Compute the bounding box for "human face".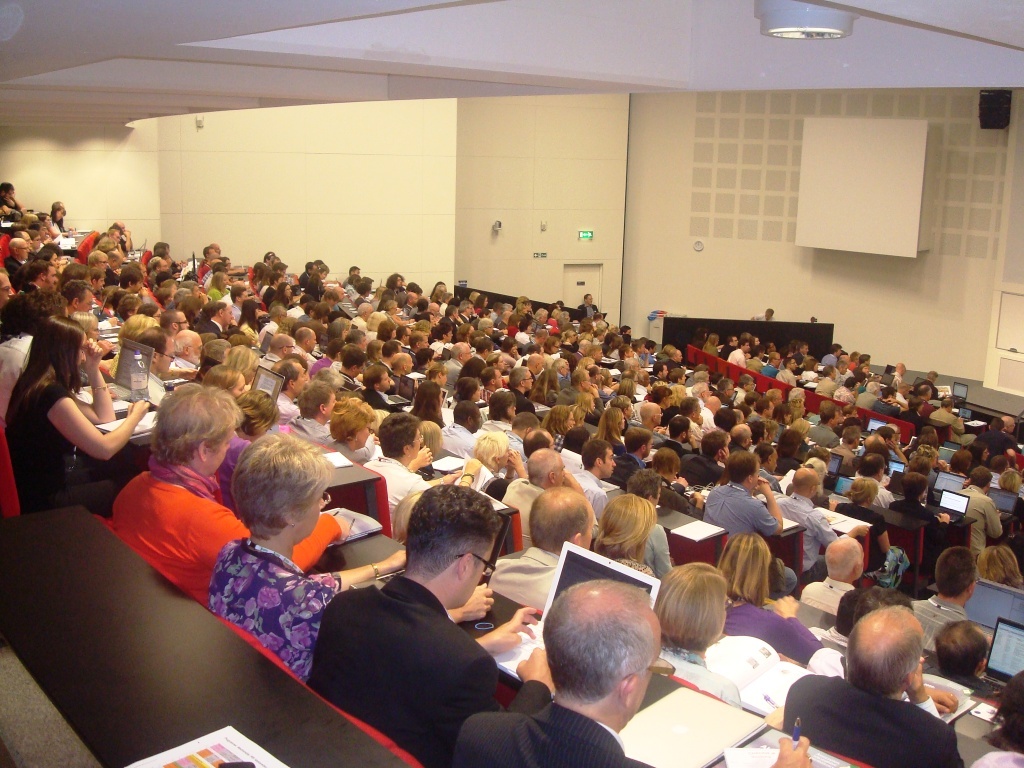
pyautogui.locateOnScreen(465, 537, 495, 607).
